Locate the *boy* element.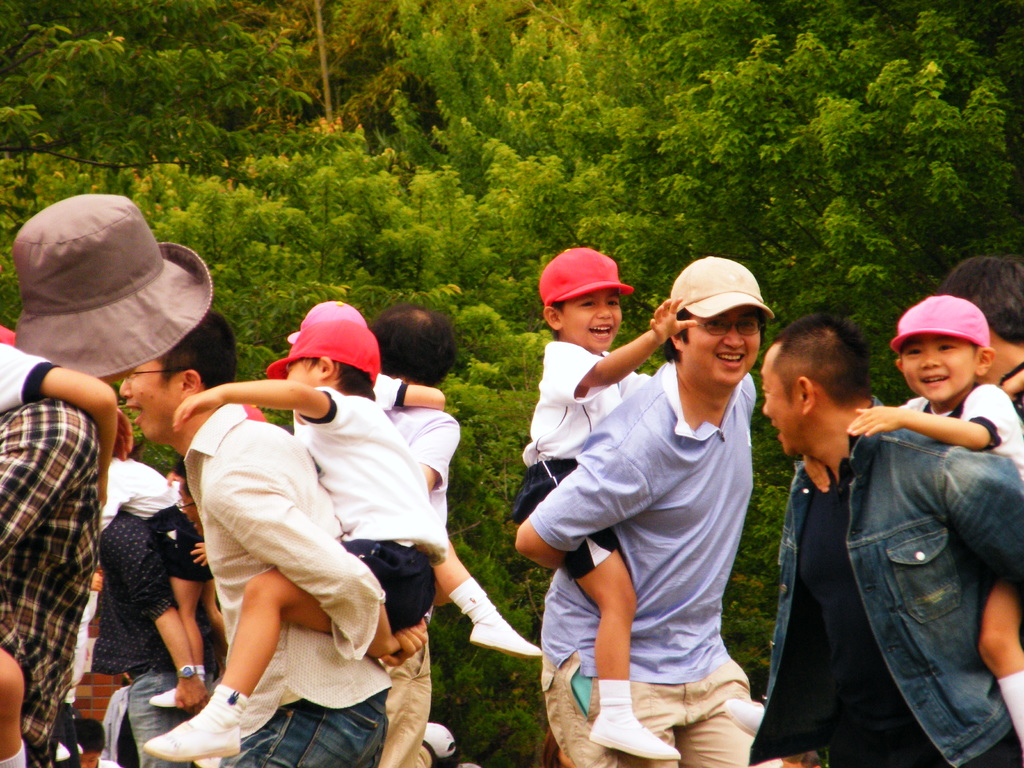
Element bbox: 0/321/133/767.
